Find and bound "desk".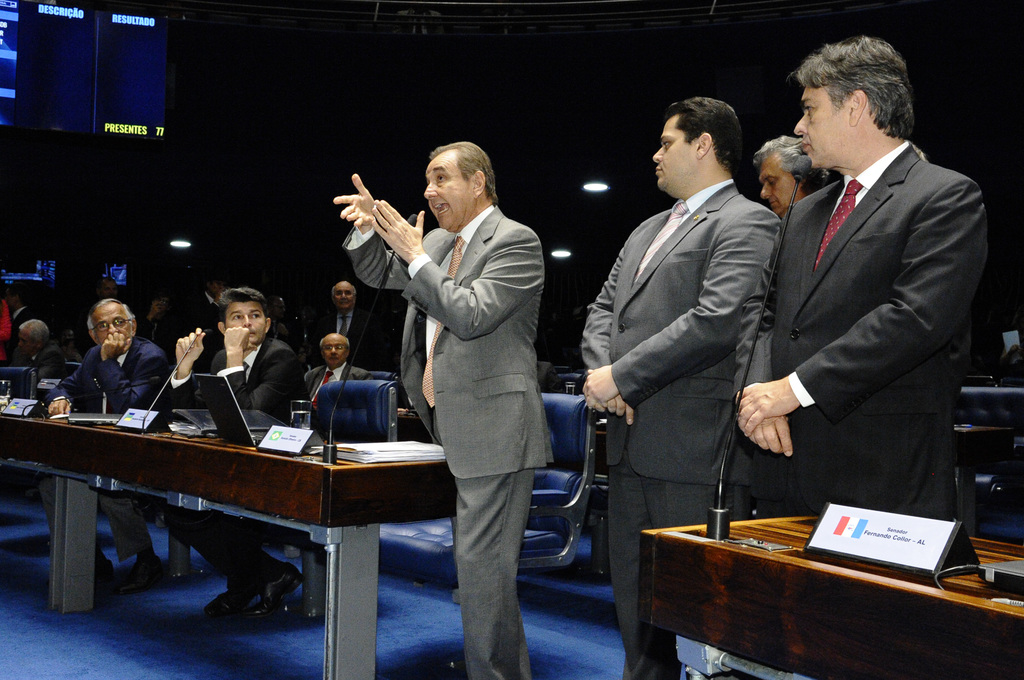
Bound: box(0, 397, 457, 618).
